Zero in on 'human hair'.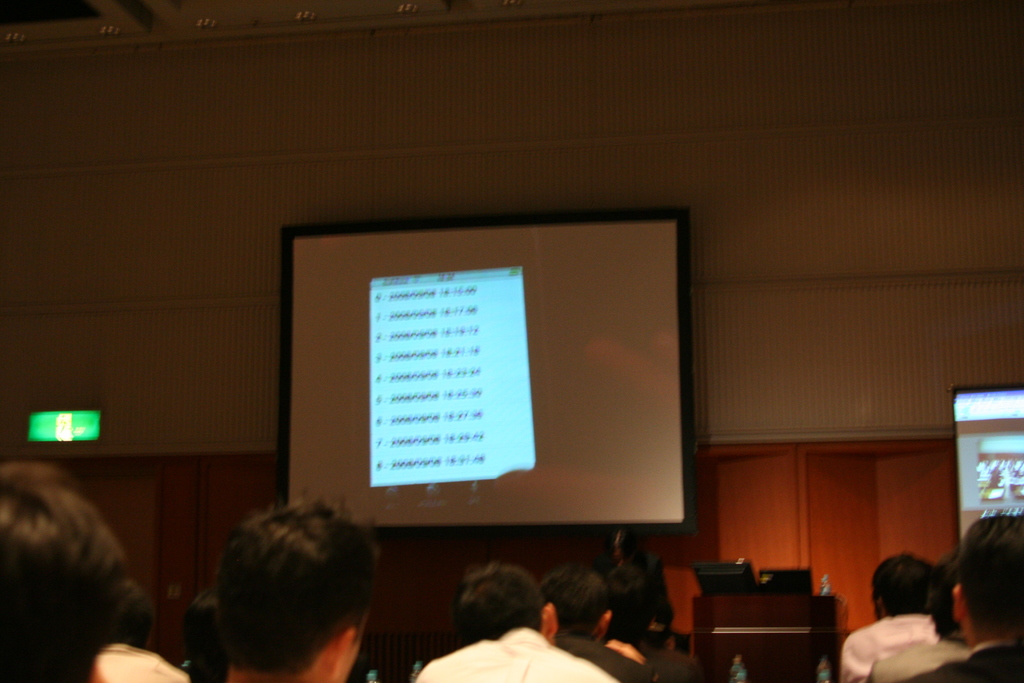
Zeroed in: pyautogui.locateOnScreen(959, 515, 1023, 636).
